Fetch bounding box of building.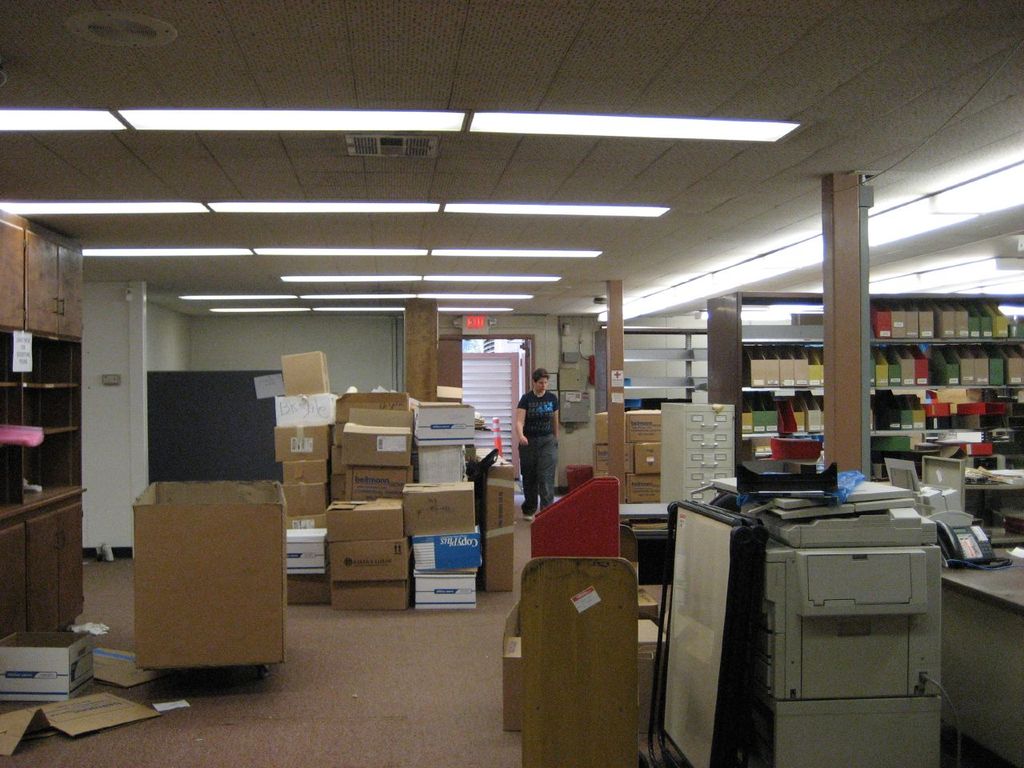
Bbox: (0, 0, 1023, 767).
